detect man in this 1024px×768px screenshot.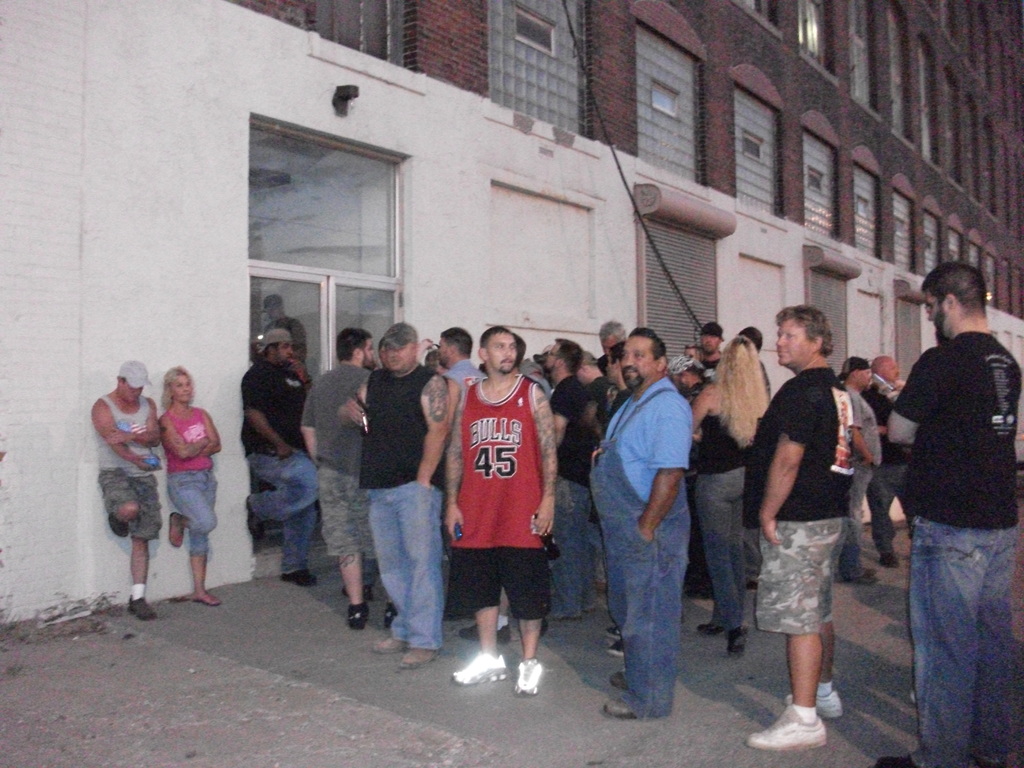
Detection: [357, 326, 461, 678].
